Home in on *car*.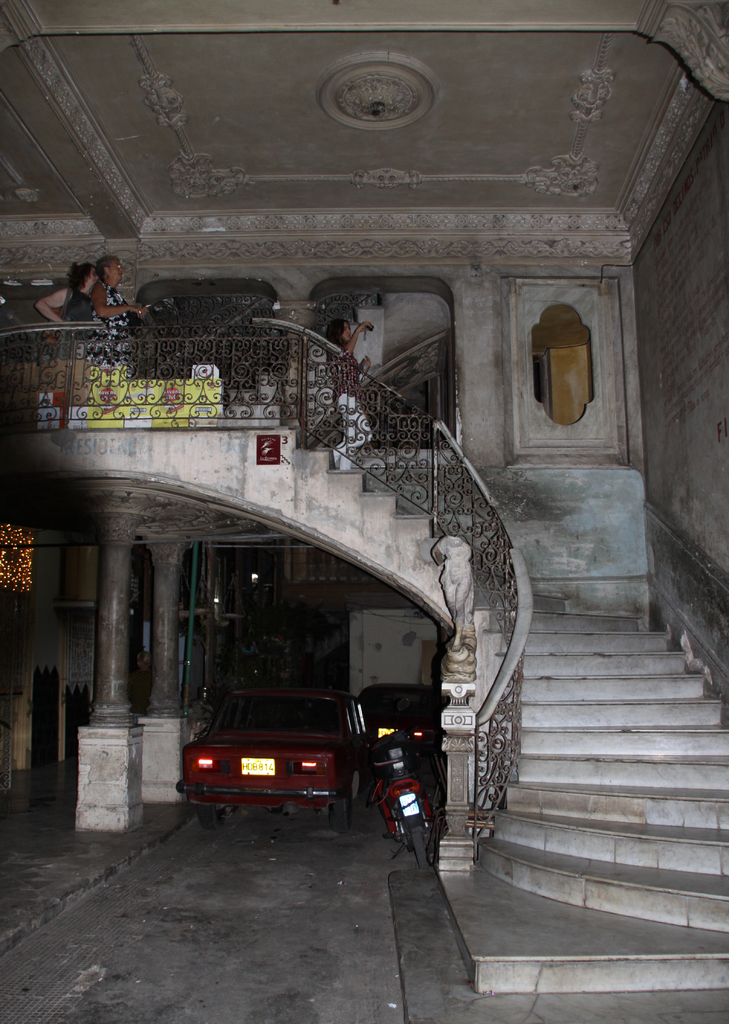
Homed in at pyautogui.locateOnScreen(176, 682, 405, 825).
